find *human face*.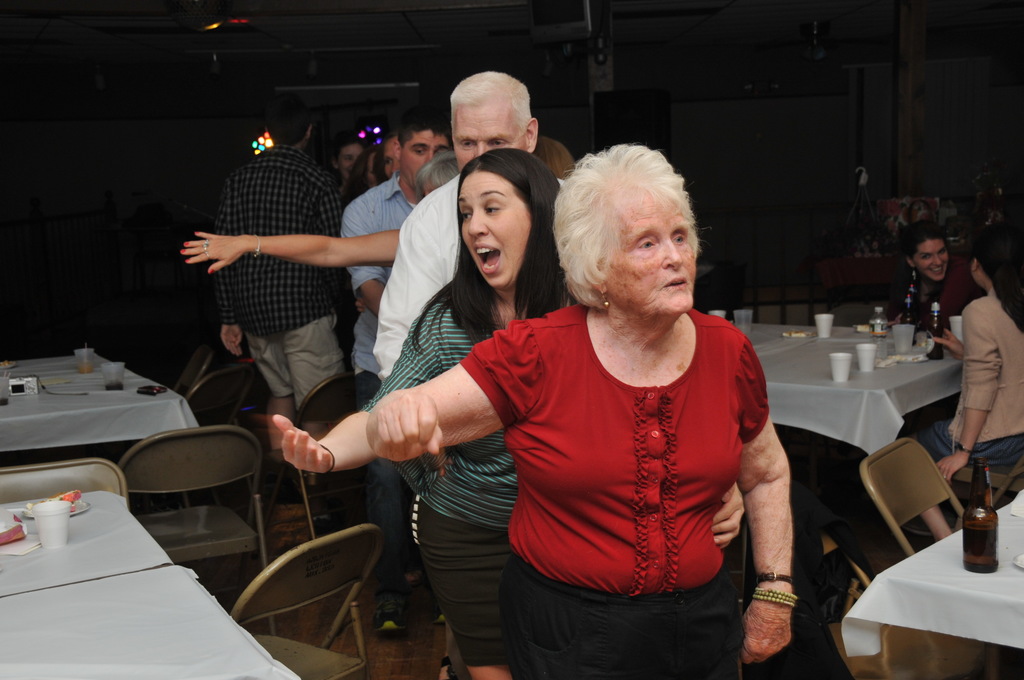
916, 241, 949, 280.
